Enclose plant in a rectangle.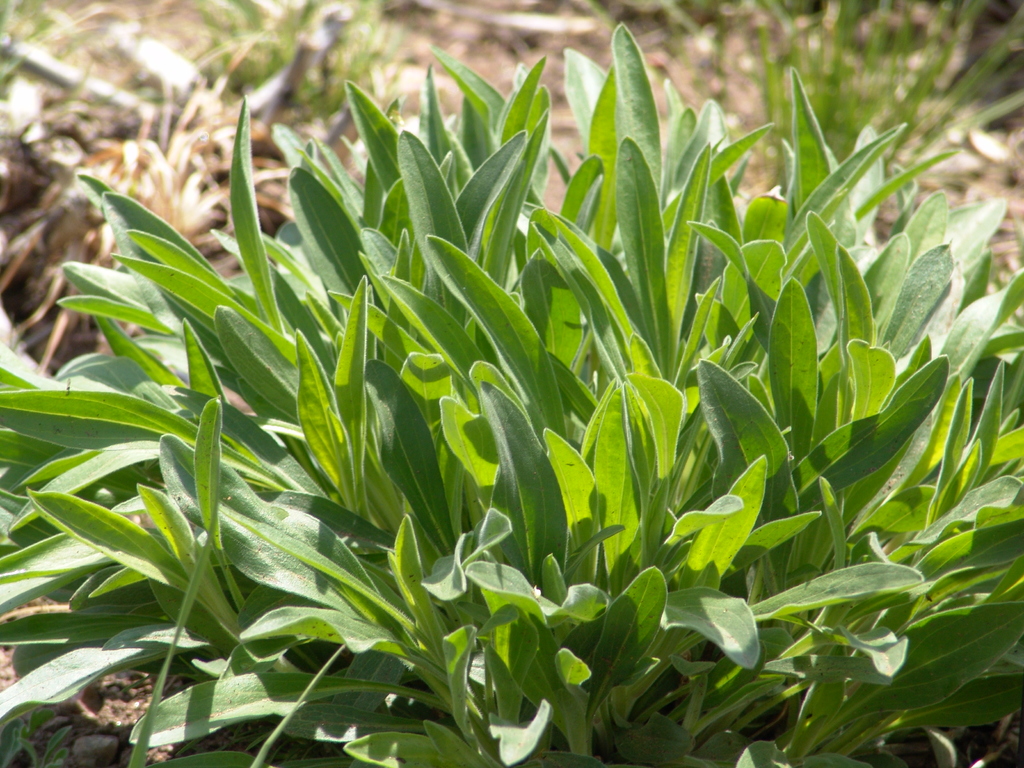
x1=0, y1=11, x2=1020, y2=767.
